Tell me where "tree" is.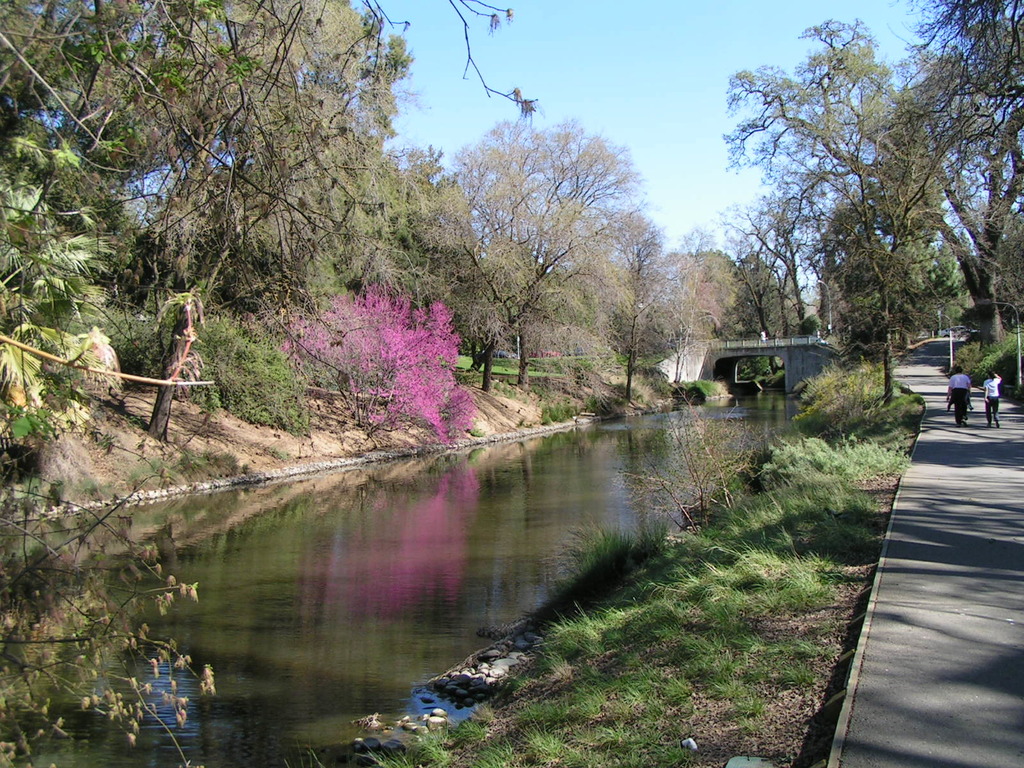
"tree" is at 387,137,481,316.
